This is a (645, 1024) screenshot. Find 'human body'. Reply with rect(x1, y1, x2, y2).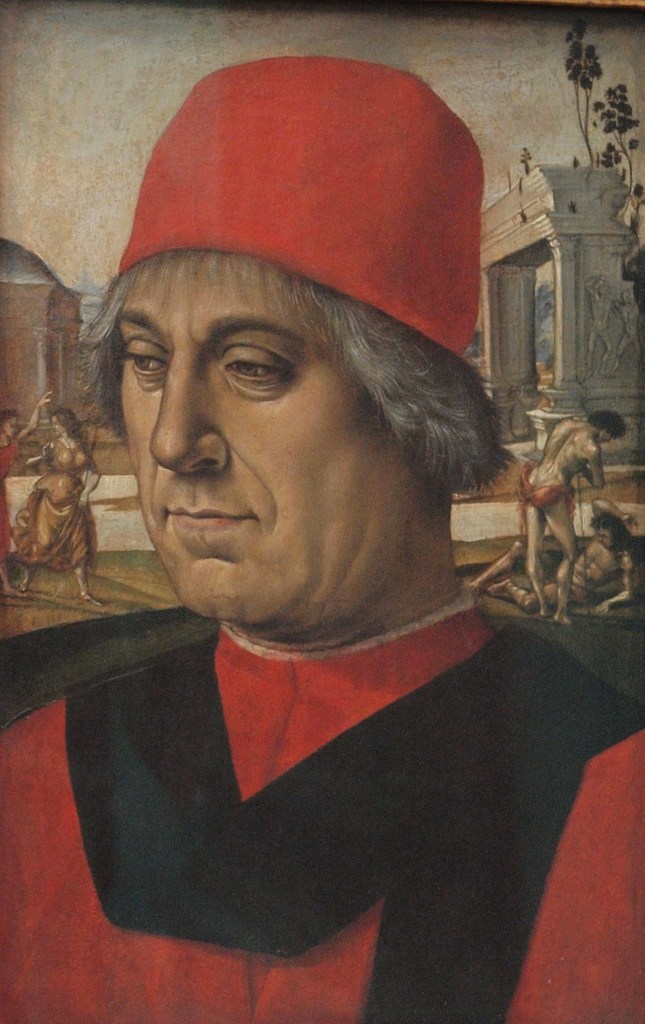
rect(514, 406, 626, 616).
